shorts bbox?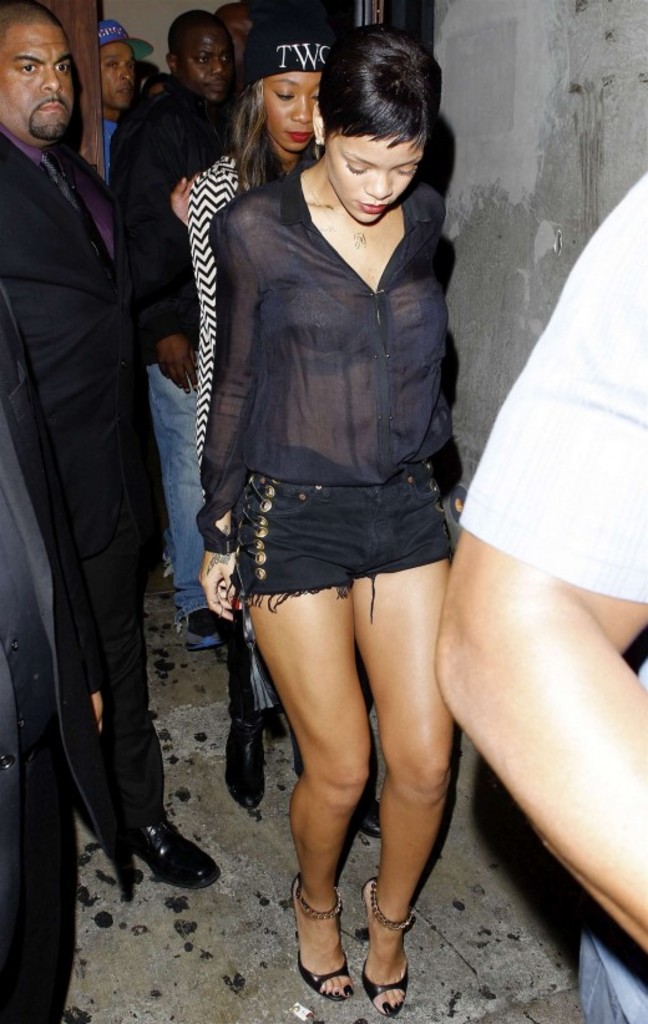
locate(207, 498, 424, 599)
